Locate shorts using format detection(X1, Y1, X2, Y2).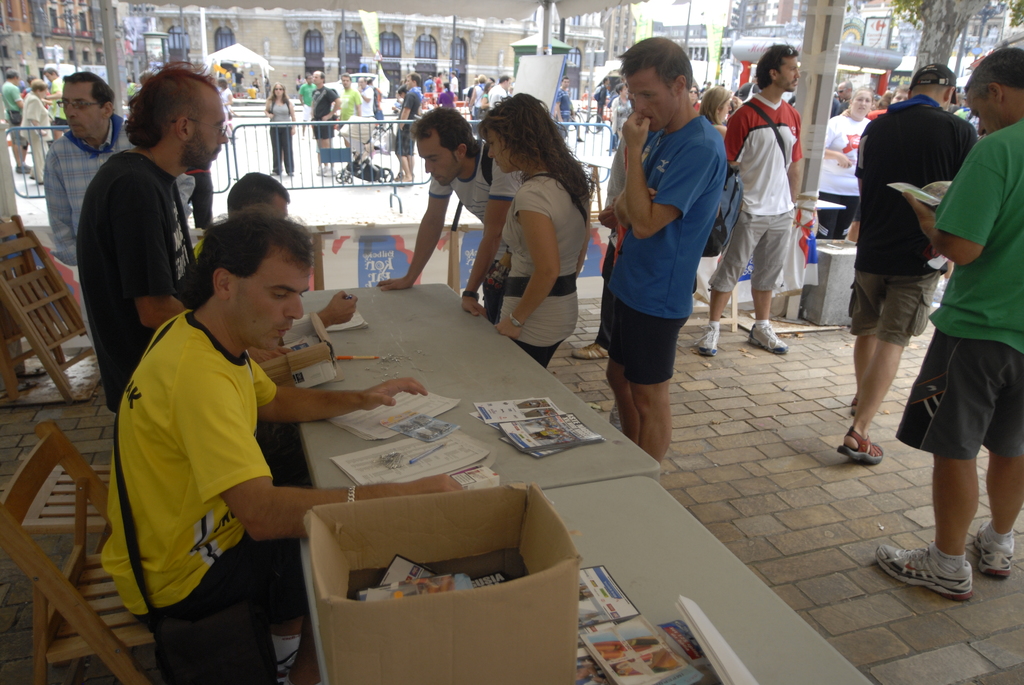
detection(707, 207, 801, 295).
